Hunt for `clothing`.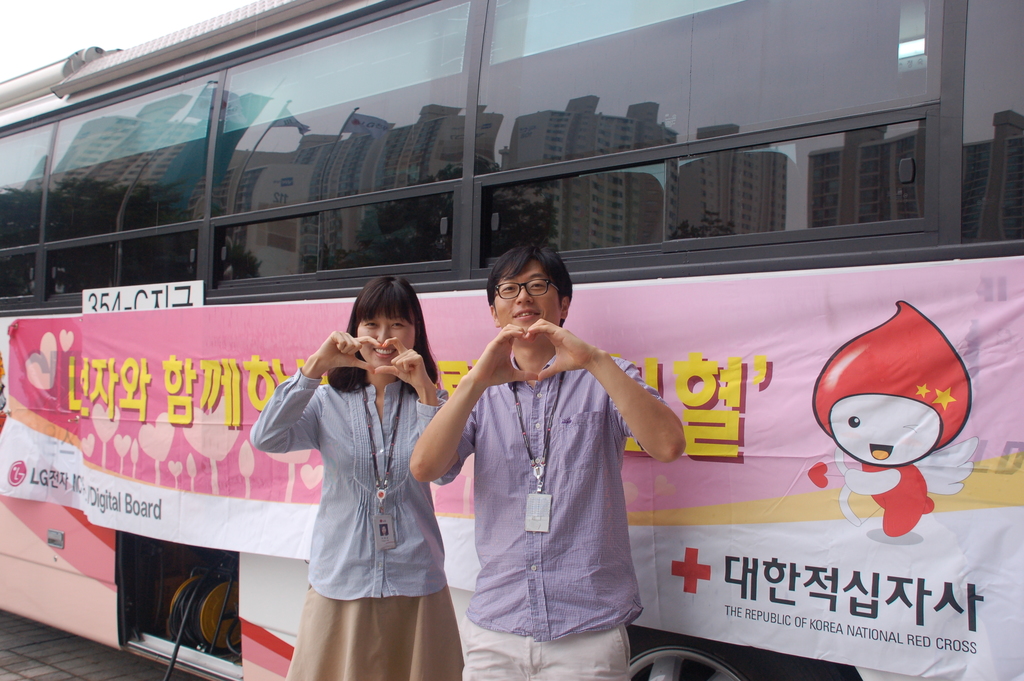
Hunted down at x1=246, y1=354, x2=456, y2=680.
